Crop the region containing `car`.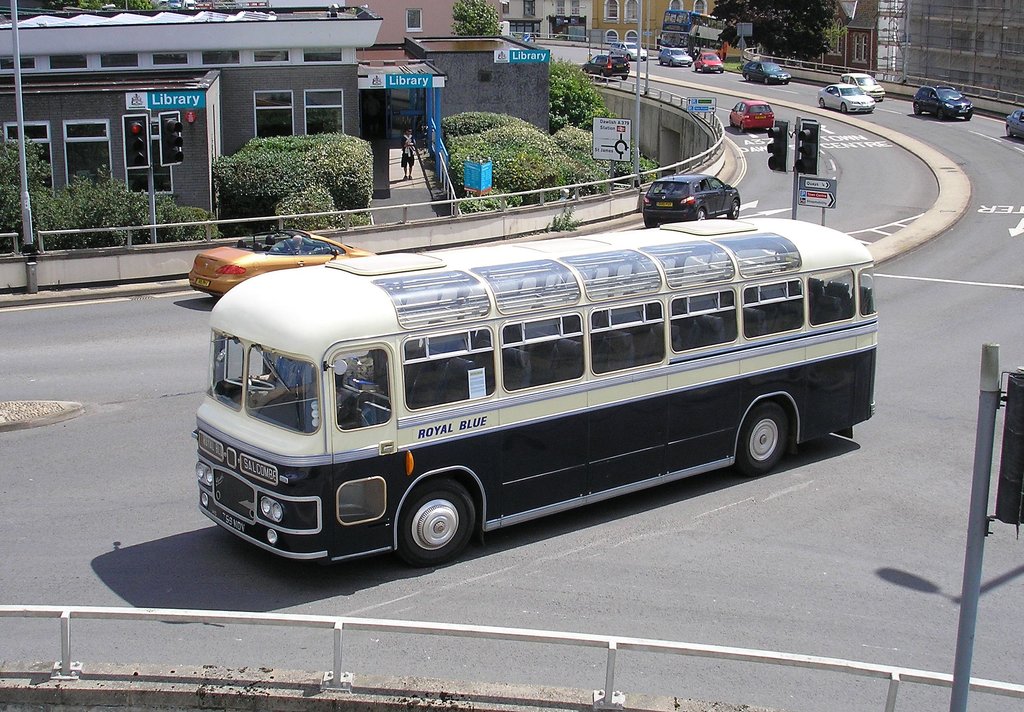
Crop region: locate(729, 101, 772, 134).
